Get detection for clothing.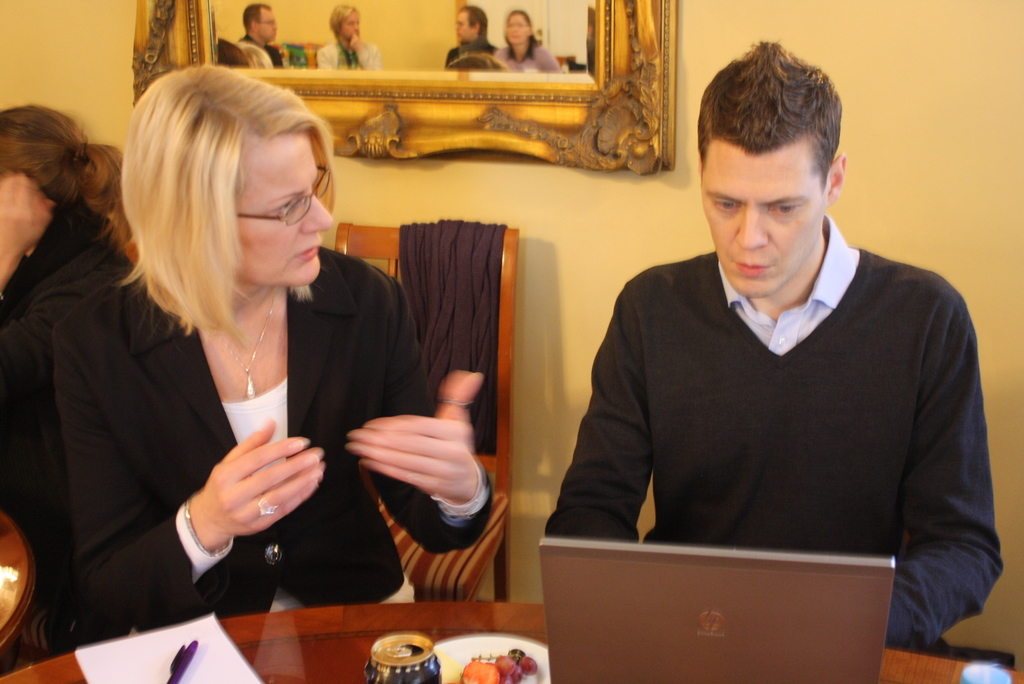
Detection: BBox(1, 193, 115, 525).
